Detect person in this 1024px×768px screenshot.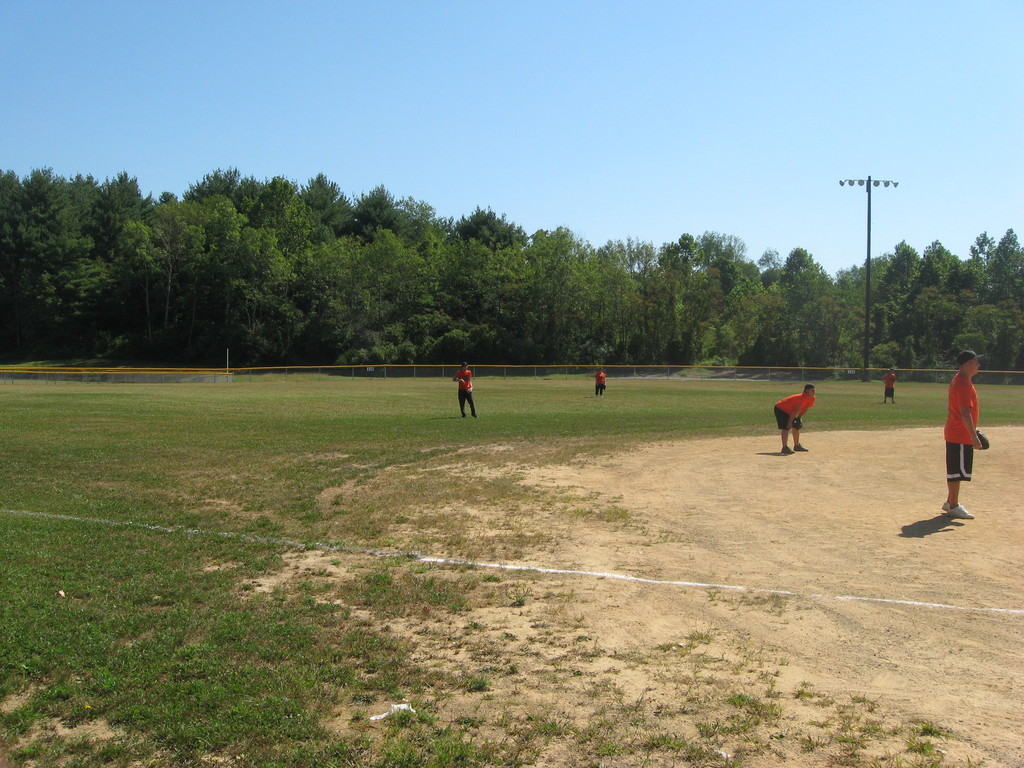
Detection: (x1=947, y1=339, x2=1000, y2=522).
